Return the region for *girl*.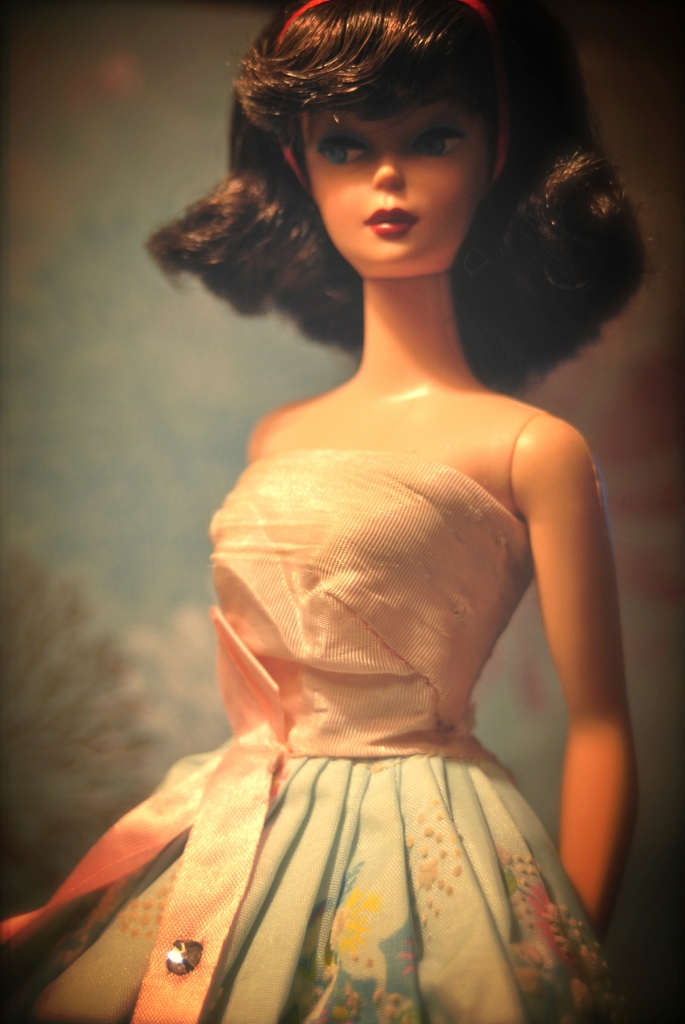
box(0, 0, 649, 1023).
